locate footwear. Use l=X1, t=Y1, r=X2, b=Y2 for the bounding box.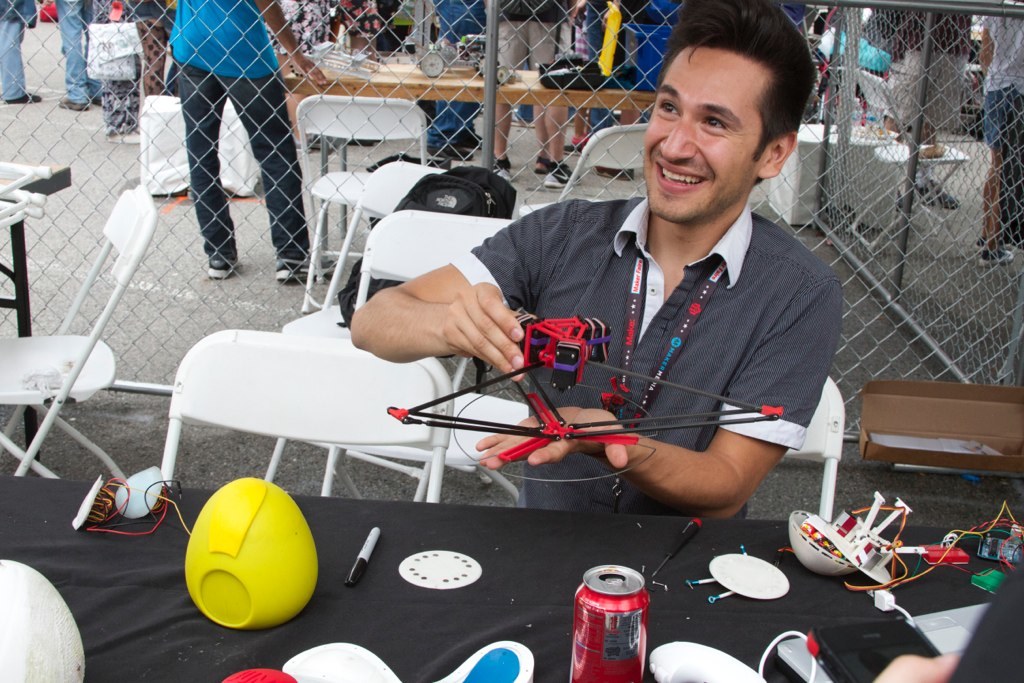
l=980, t=250, r=1013, b=264.
